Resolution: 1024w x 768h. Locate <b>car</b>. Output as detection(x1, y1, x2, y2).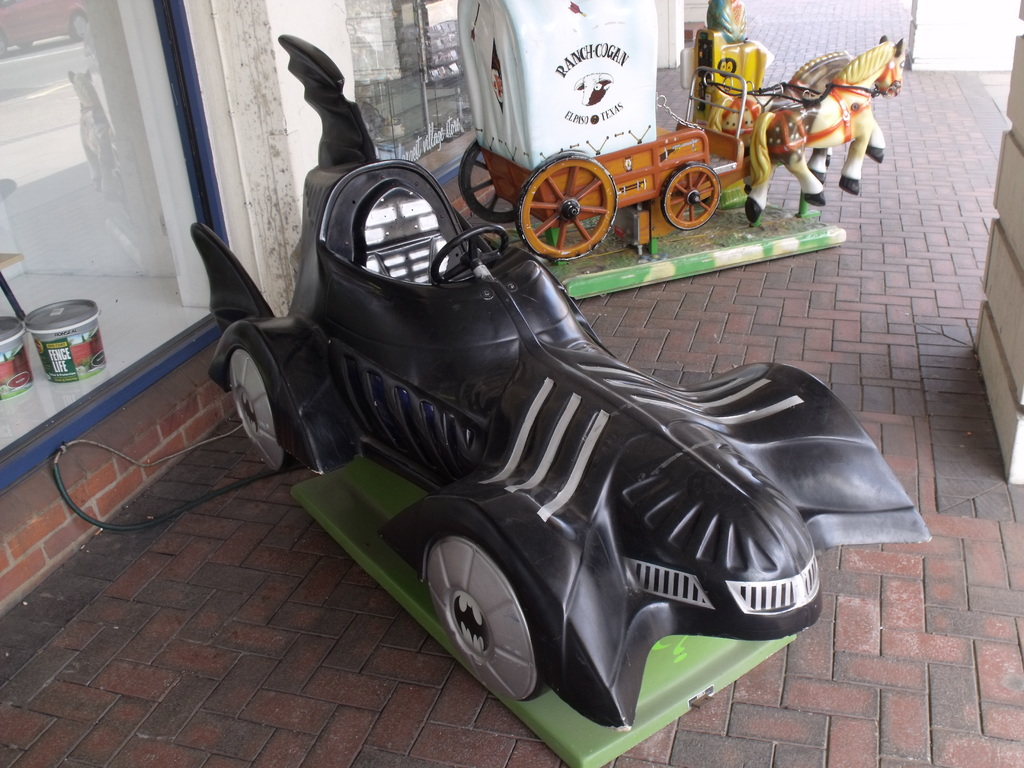
detection(207, 36, 928, 767).
